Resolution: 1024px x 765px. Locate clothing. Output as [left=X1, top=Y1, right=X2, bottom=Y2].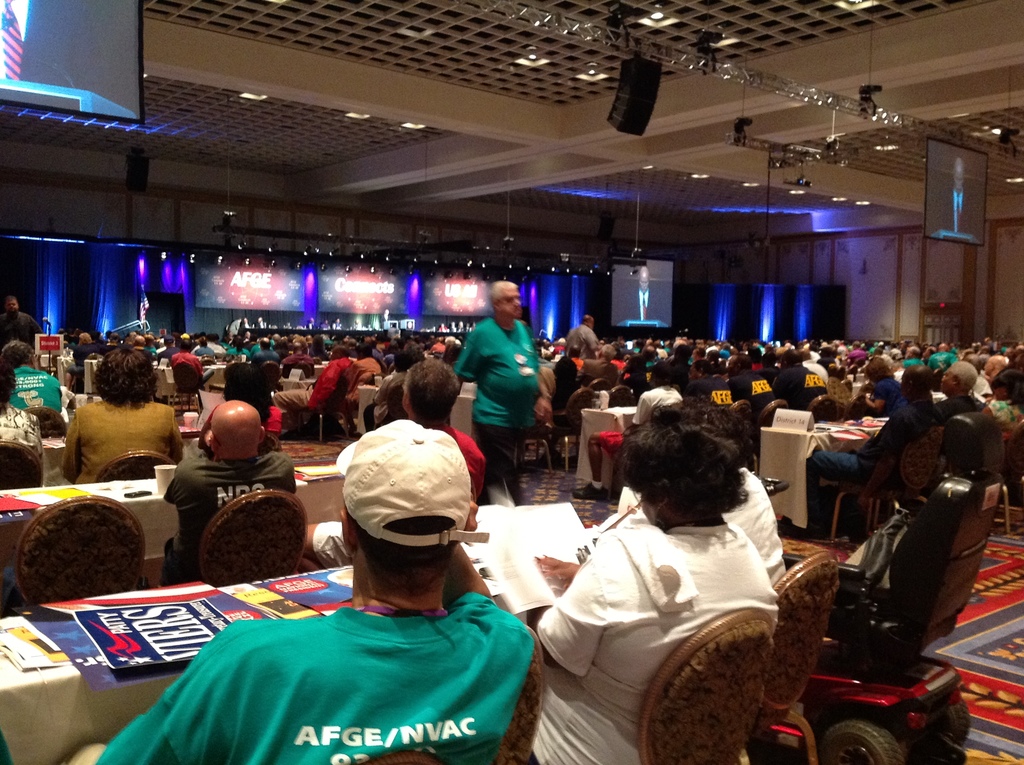
[left=432, top=426, right=488, bottom=509].
